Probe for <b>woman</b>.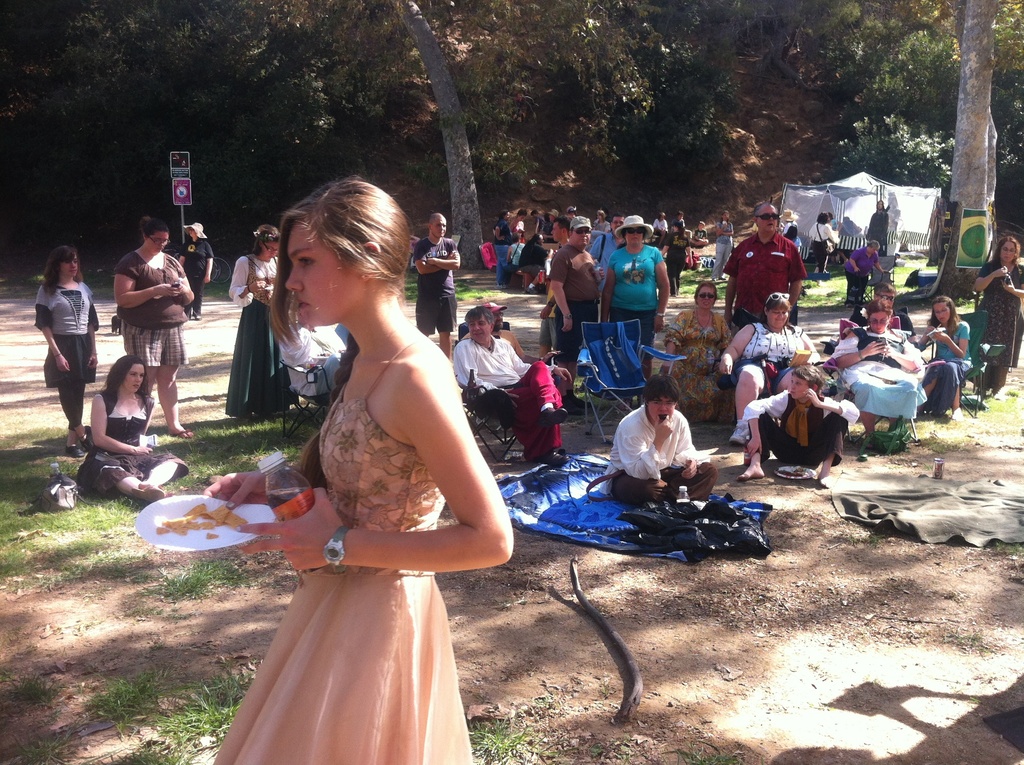
Probe result: <bbox>914, 294, 970, 413</bbox>.
